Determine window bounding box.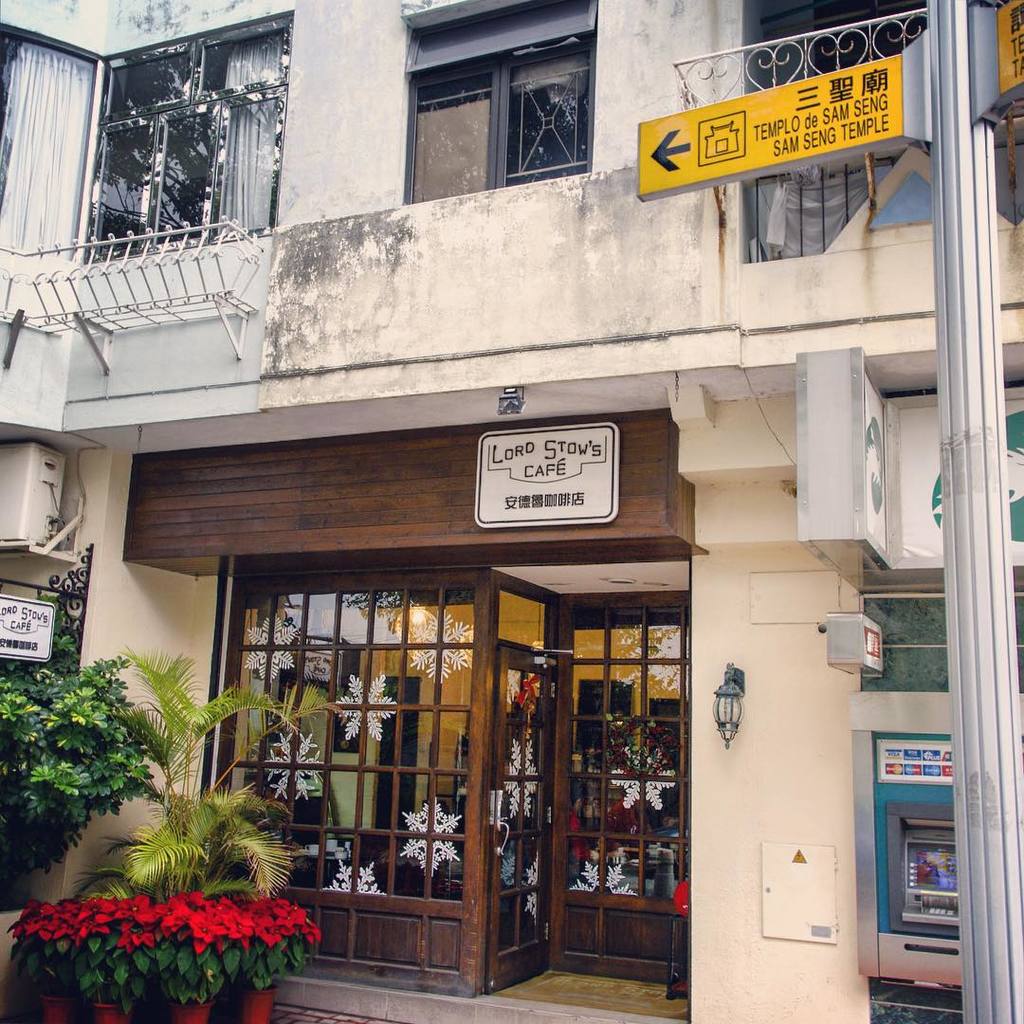
Determined: [x1=81, y1=8, x2=293, y2=270].
